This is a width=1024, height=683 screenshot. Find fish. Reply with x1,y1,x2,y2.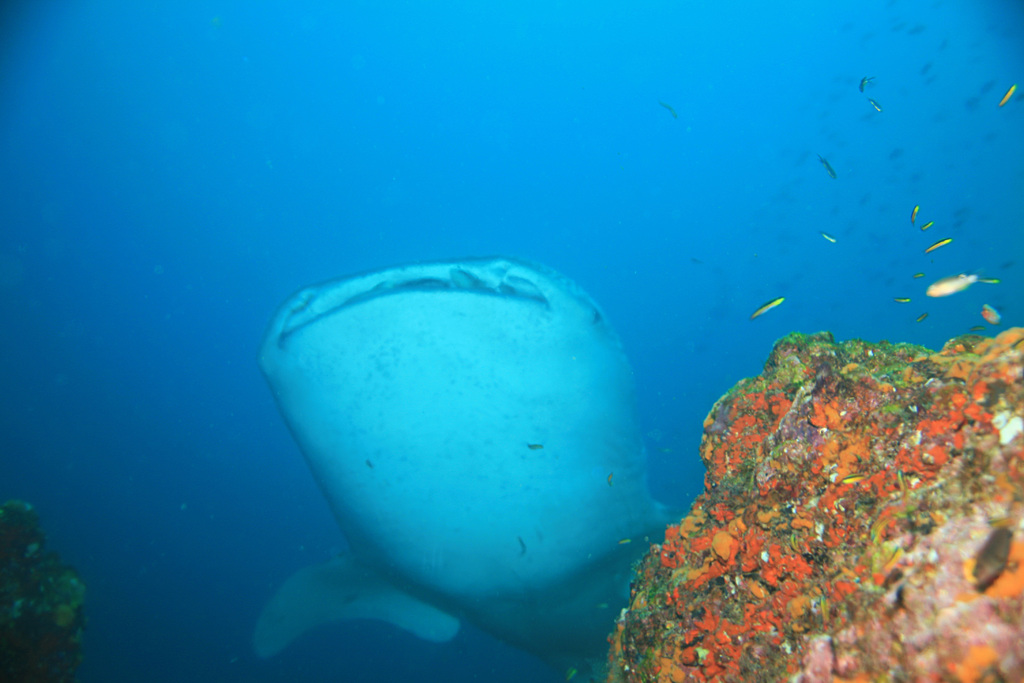
976,529,1012,587.
